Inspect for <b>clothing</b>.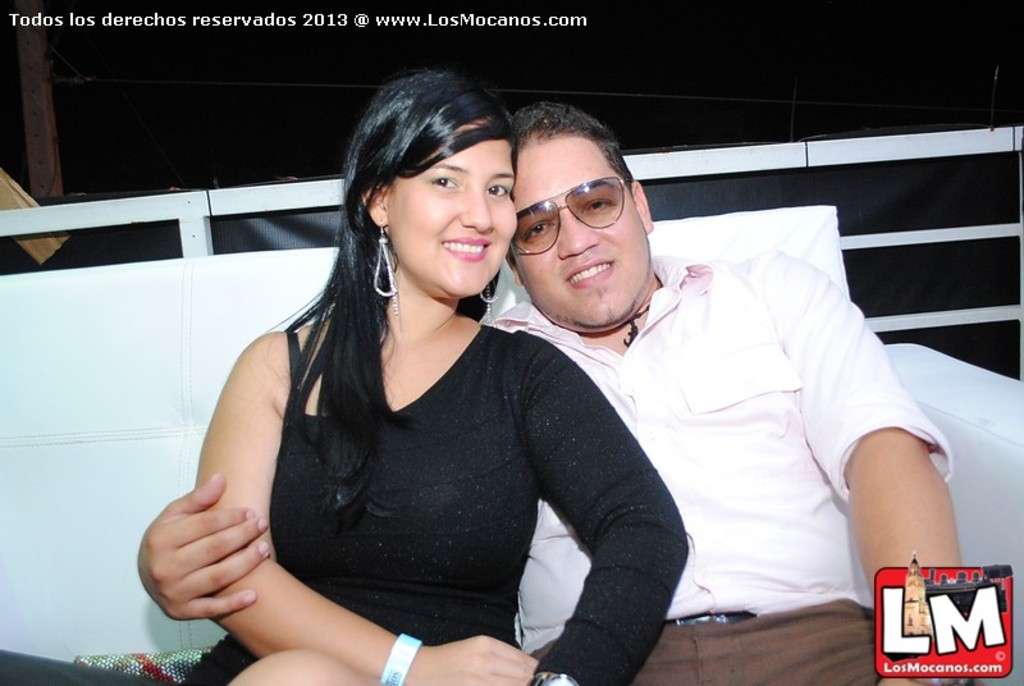
Inspection: (490, 255, 955, 653).
